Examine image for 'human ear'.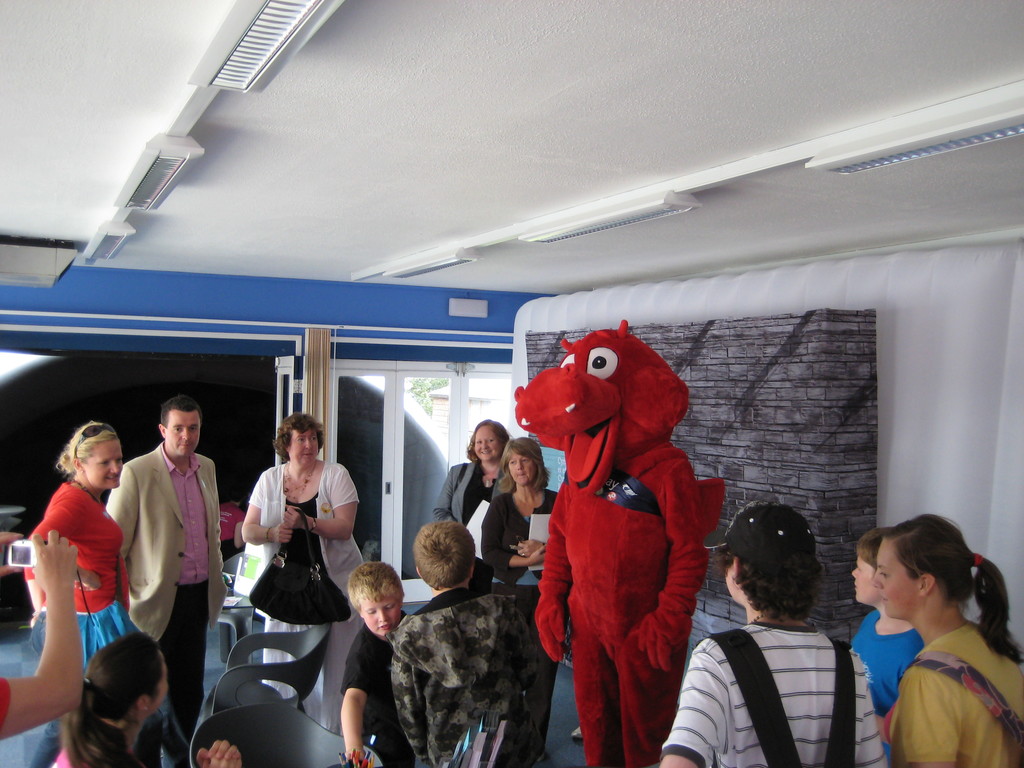
Examination result: BBox(72, 458, 84, 474).
